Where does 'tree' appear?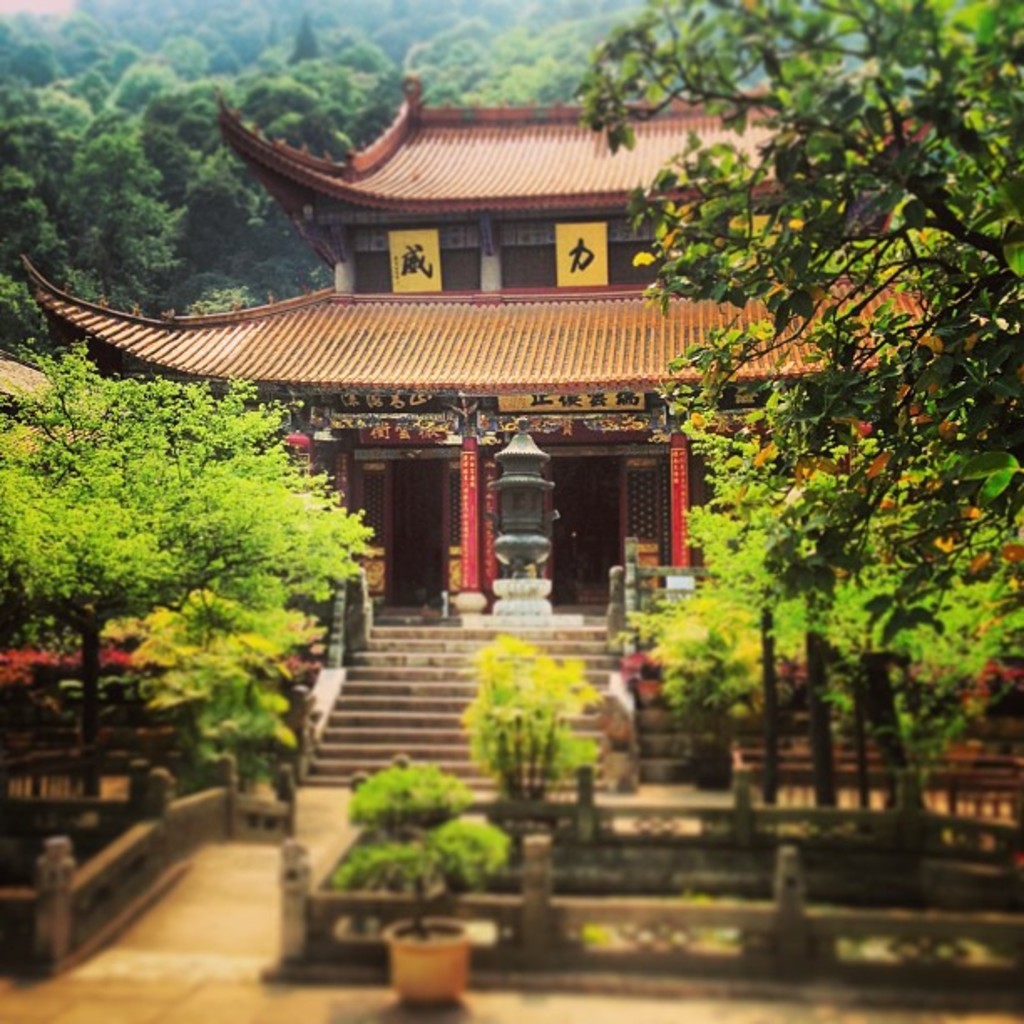
Appears at (33,311,381,788).
